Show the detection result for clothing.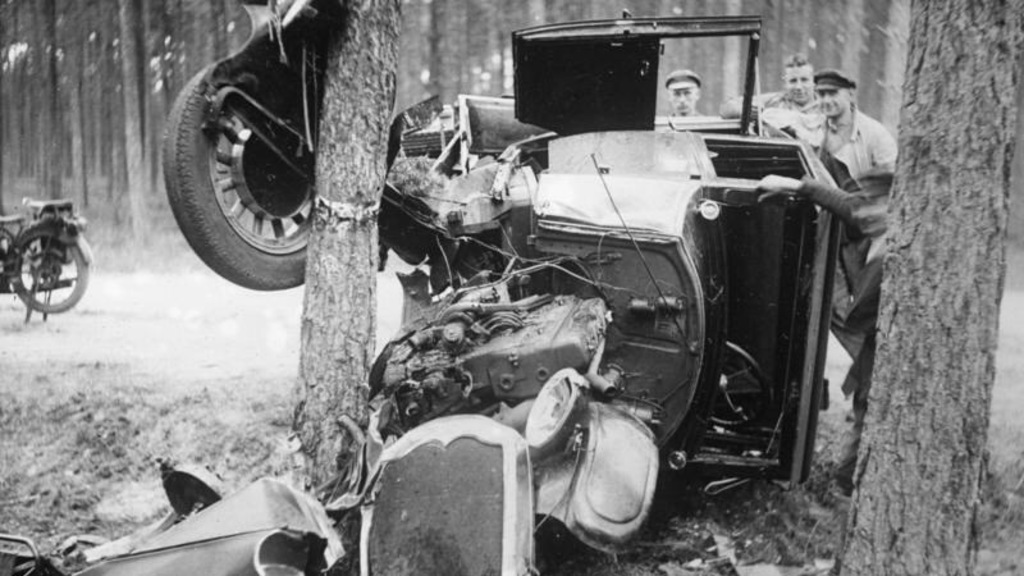
<region>780, 101, 896, 202</region>.
